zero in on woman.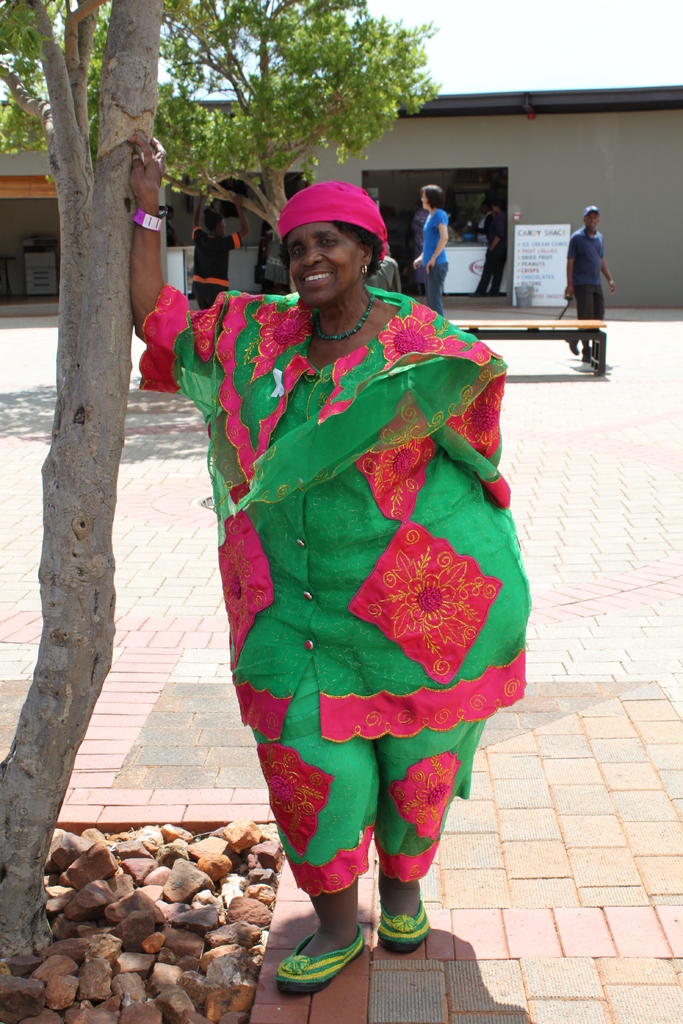
Zeroed in: bbox=[129, 143, 524, 994].
